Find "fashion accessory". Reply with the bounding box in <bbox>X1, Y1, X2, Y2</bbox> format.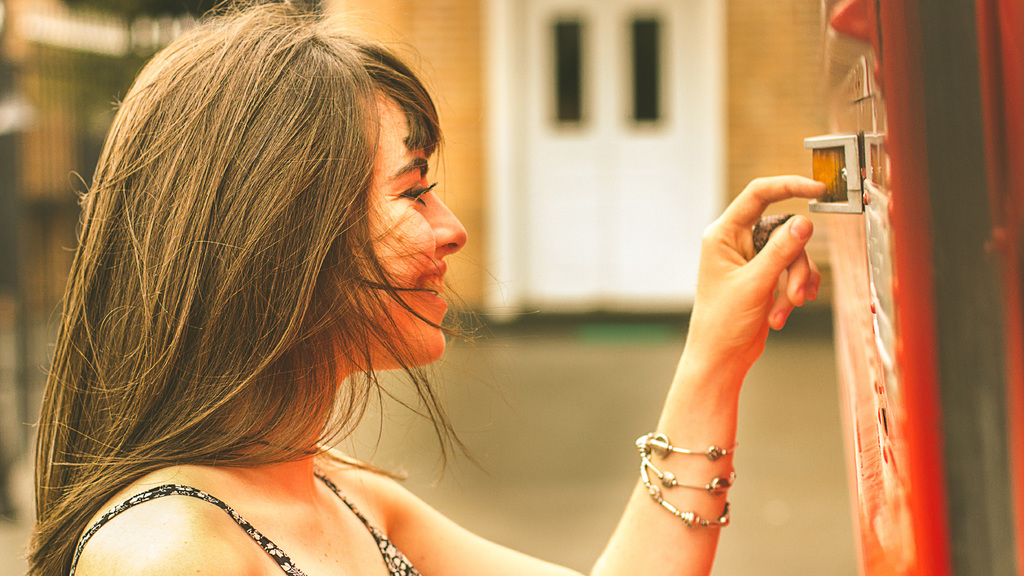
<bbox>637, 429, 732, 532</bbox>.
